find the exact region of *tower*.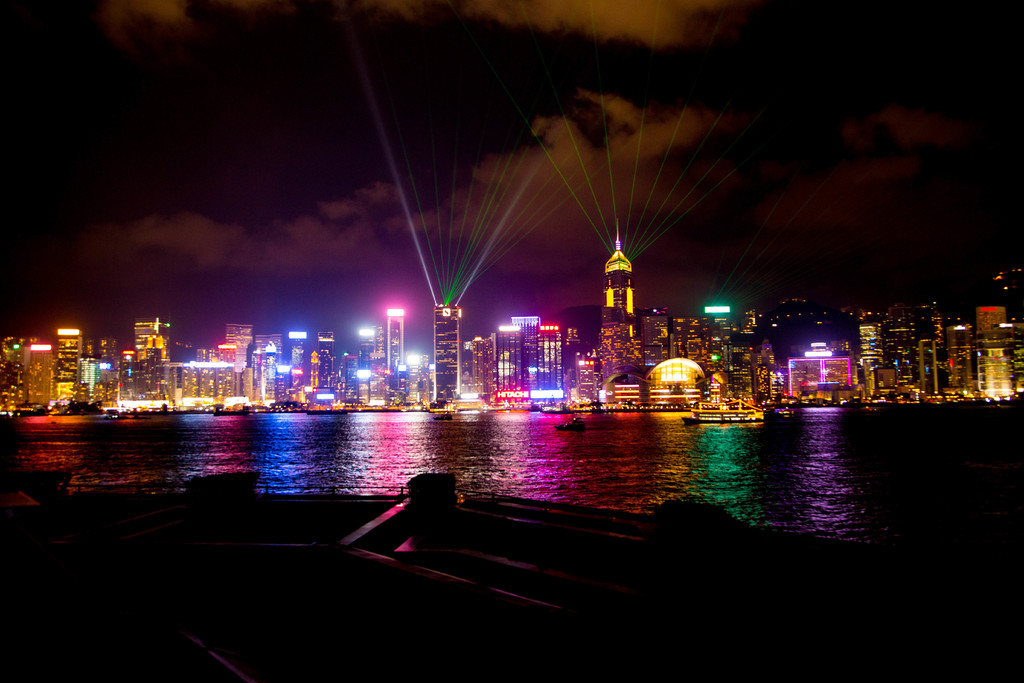
Exact region: (856,321,882,395).
